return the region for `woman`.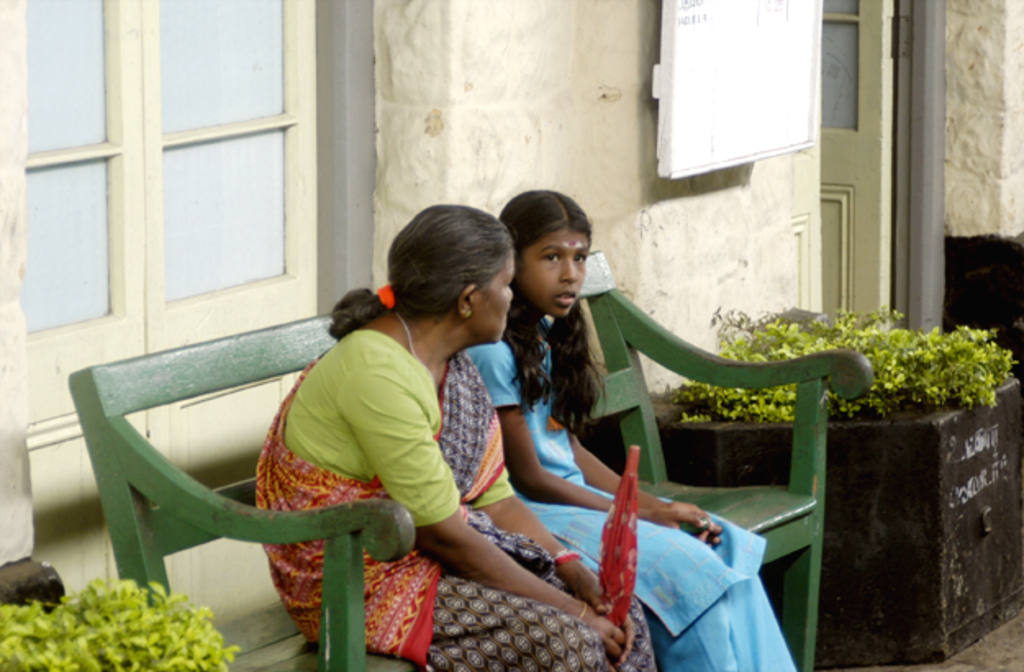
254 202 659 670.
